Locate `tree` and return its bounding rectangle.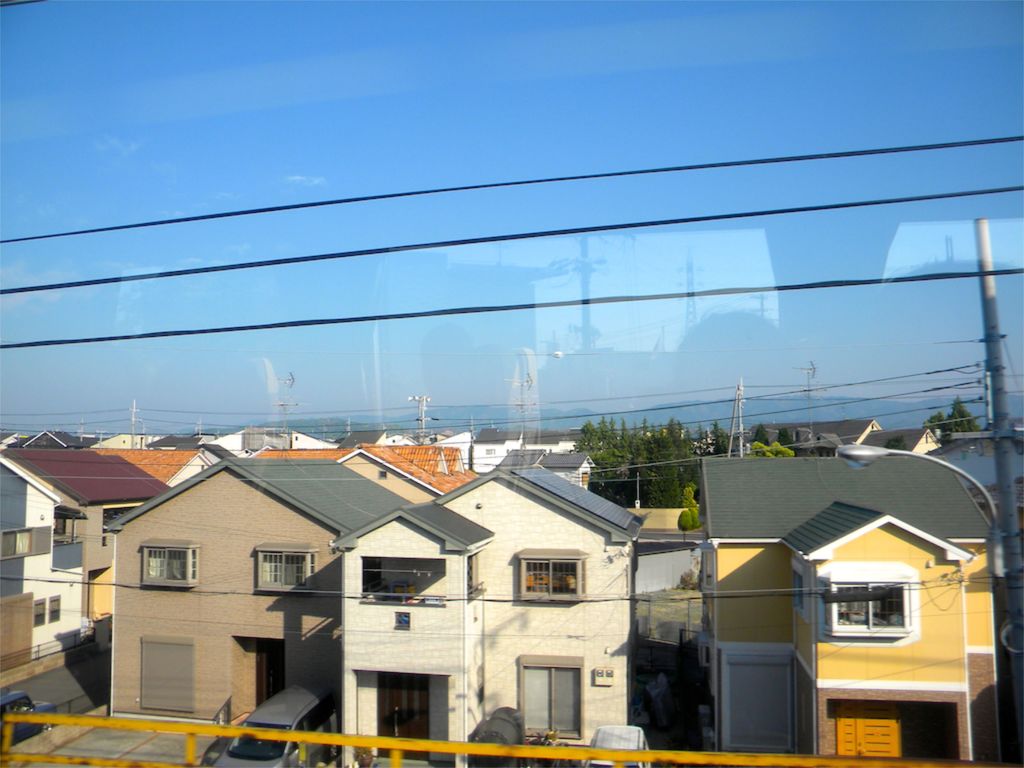
bbox=[745, 443, 794, 460].
